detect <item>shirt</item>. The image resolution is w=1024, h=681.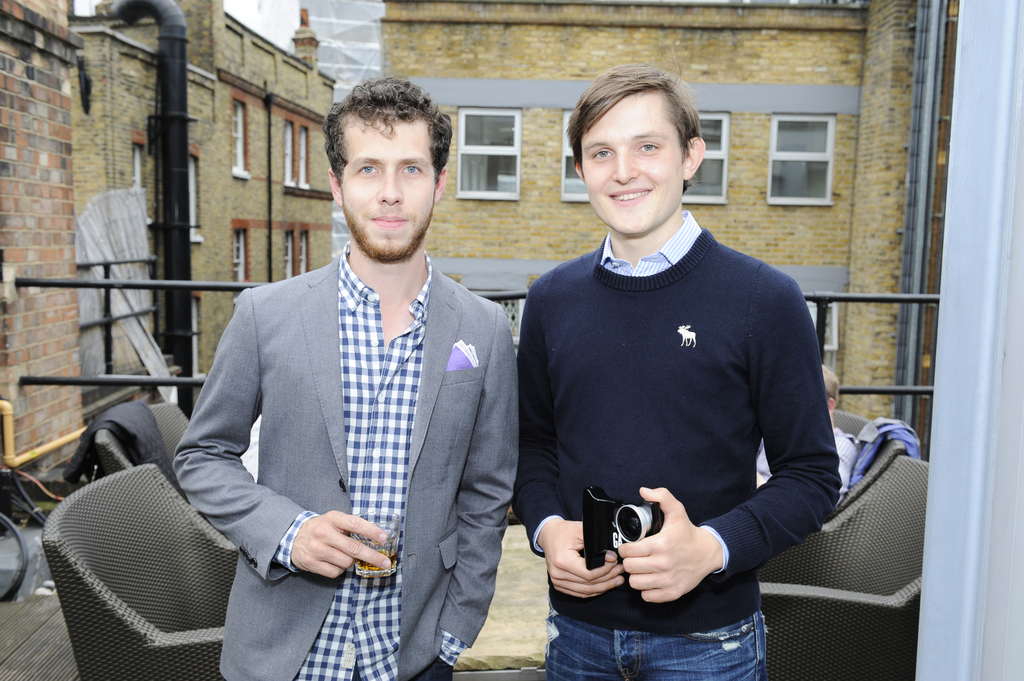
[598,209,702,278].
